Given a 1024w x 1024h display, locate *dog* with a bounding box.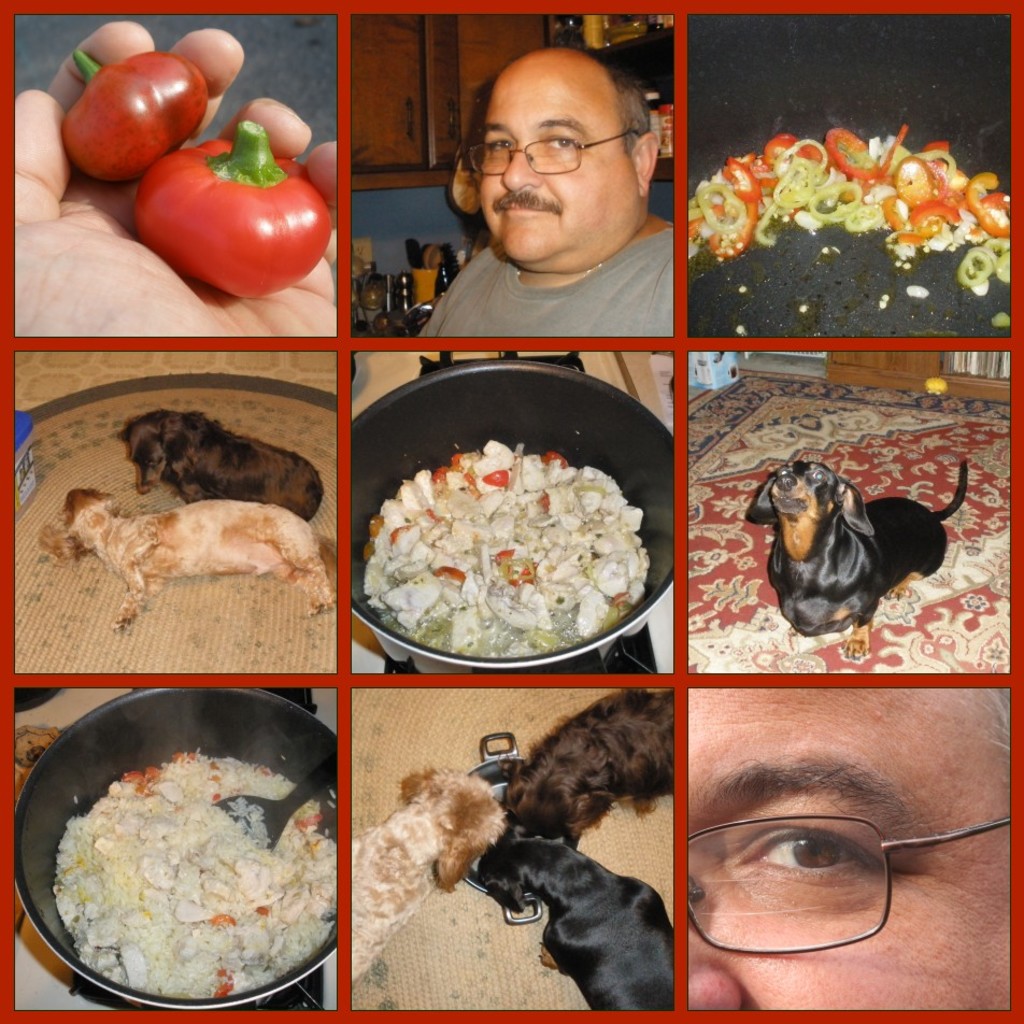
Located: region(41, 490, 341, 638).
